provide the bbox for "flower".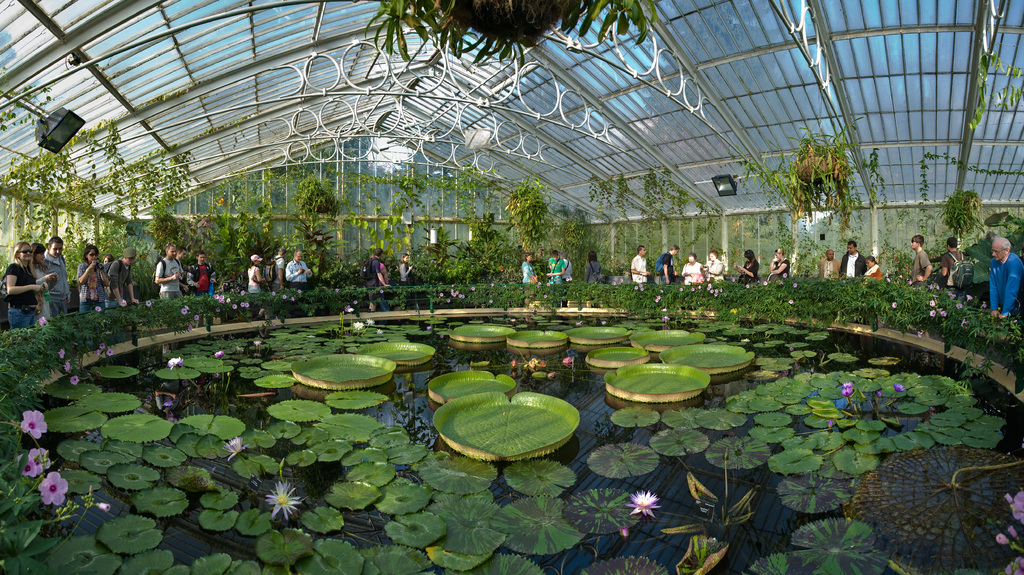
rect(69, 374, 81, 389).
